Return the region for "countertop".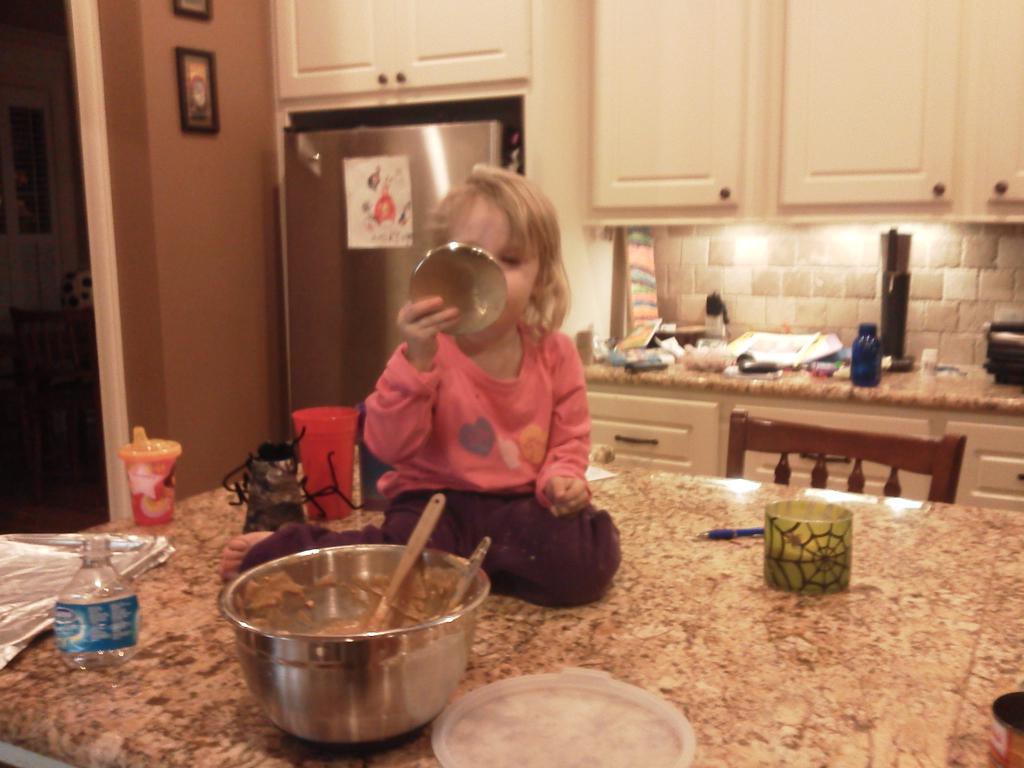
select_region(584, 361, 1023, 417).
